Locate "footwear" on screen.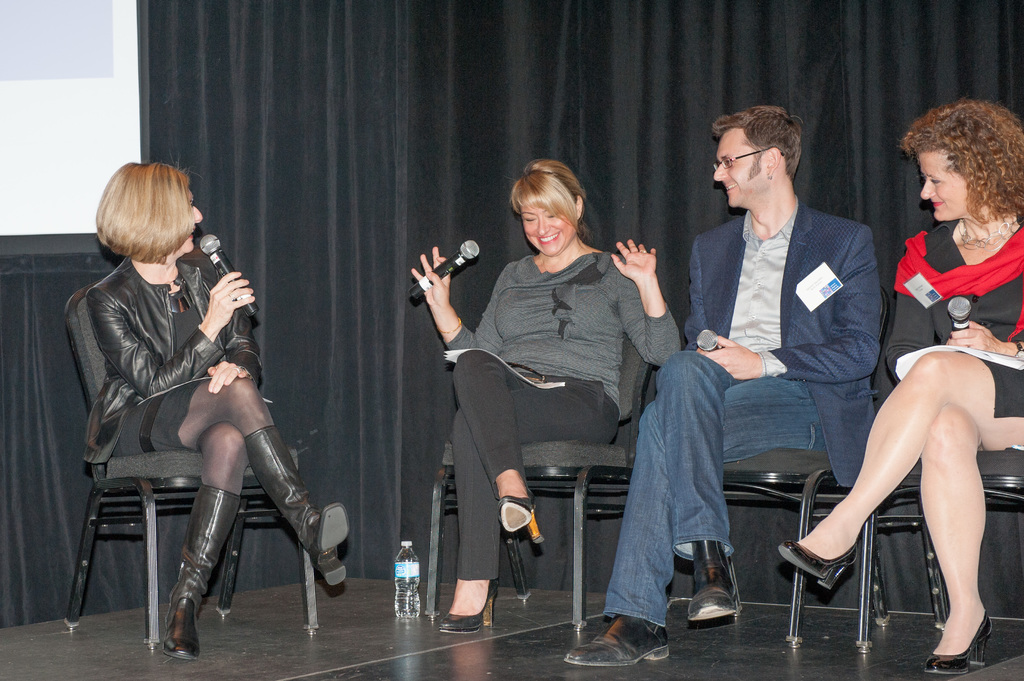
On screen at locate(566, 614, 671, 664).
